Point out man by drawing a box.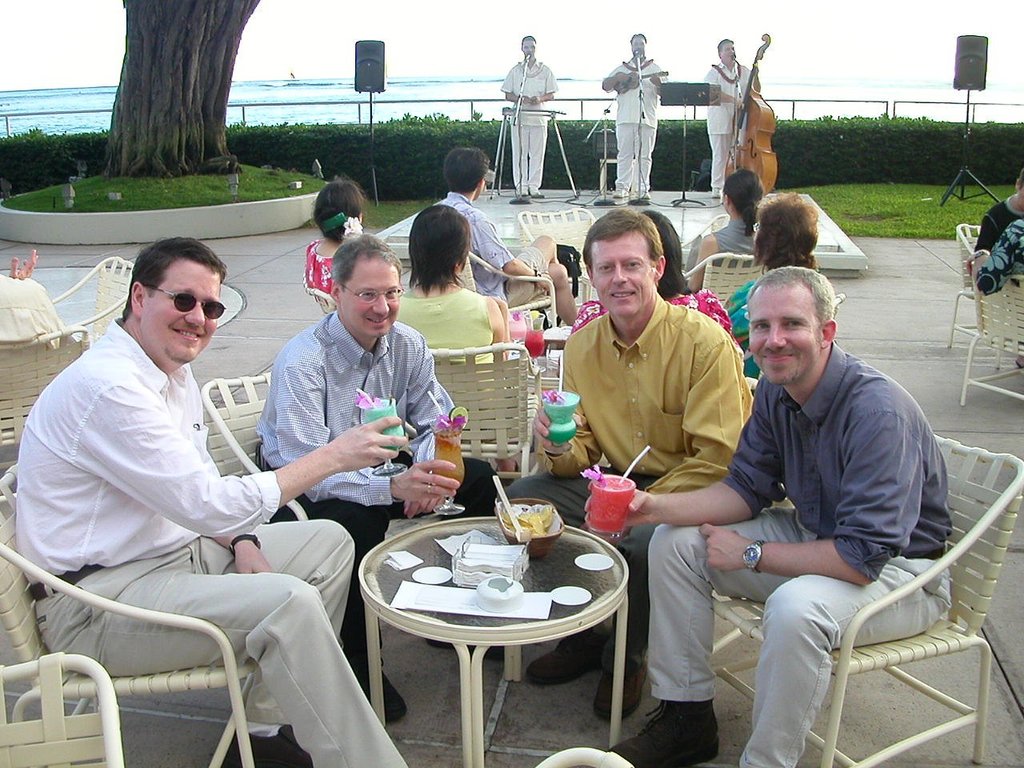
bbox(592, 256, 956, 767).
